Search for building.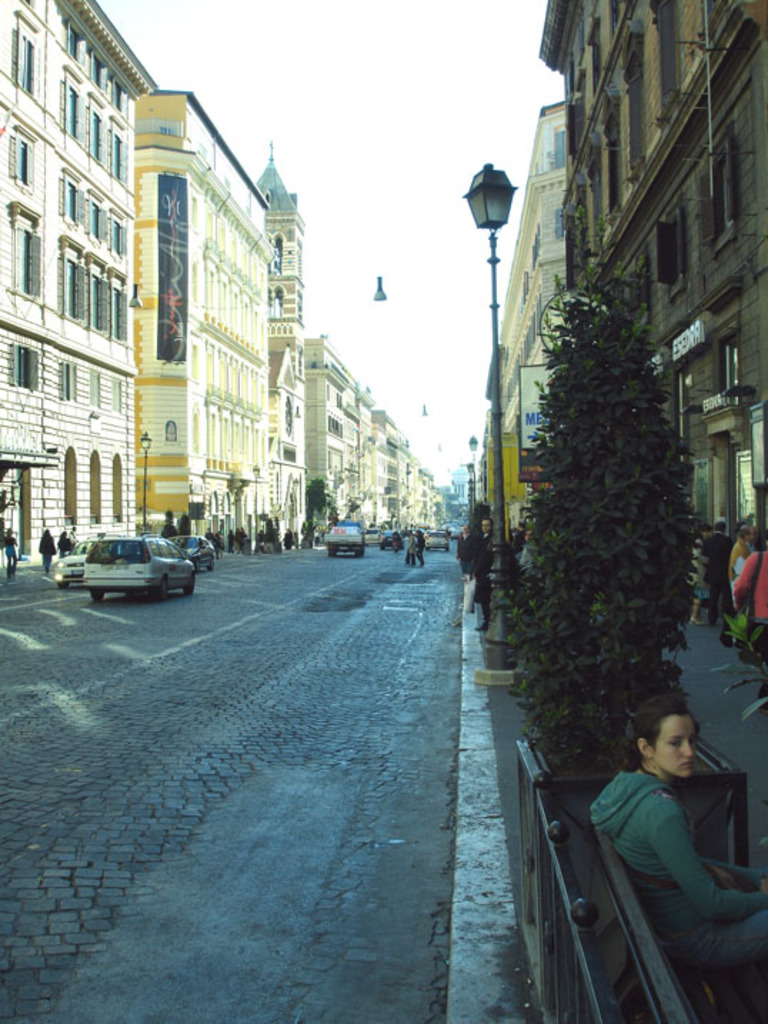
Found at select_region(251, 146, 308, 530).
